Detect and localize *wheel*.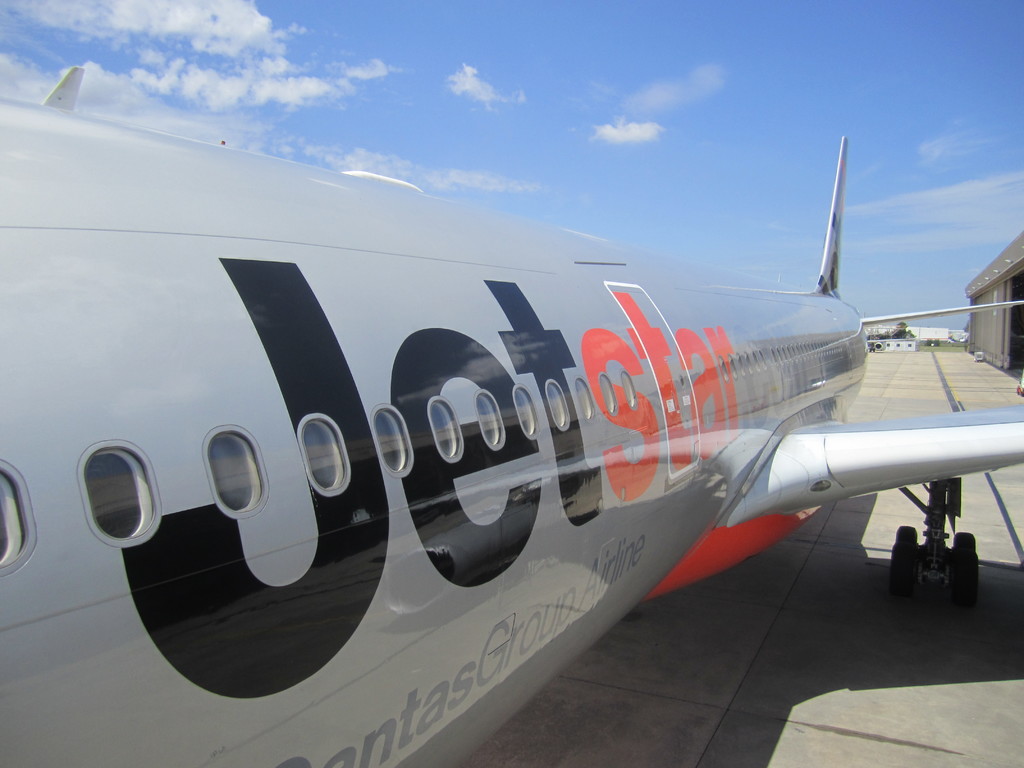
Localized at crop(886, 524, 915, 607).
